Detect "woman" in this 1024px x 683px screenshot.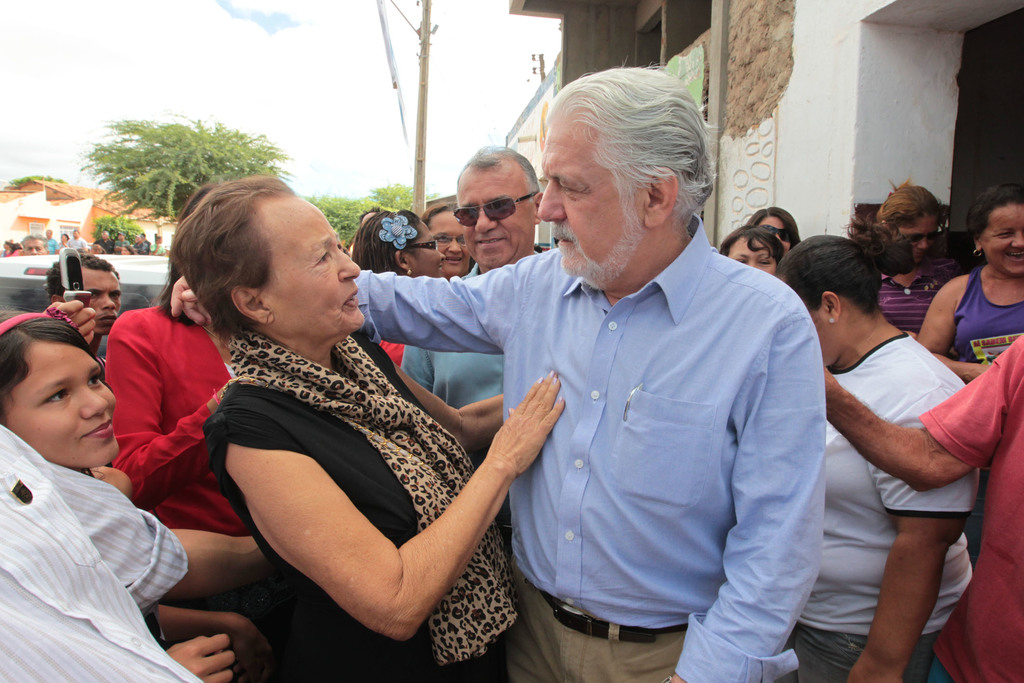
Detection: crop(746, 202, 802, 250).
